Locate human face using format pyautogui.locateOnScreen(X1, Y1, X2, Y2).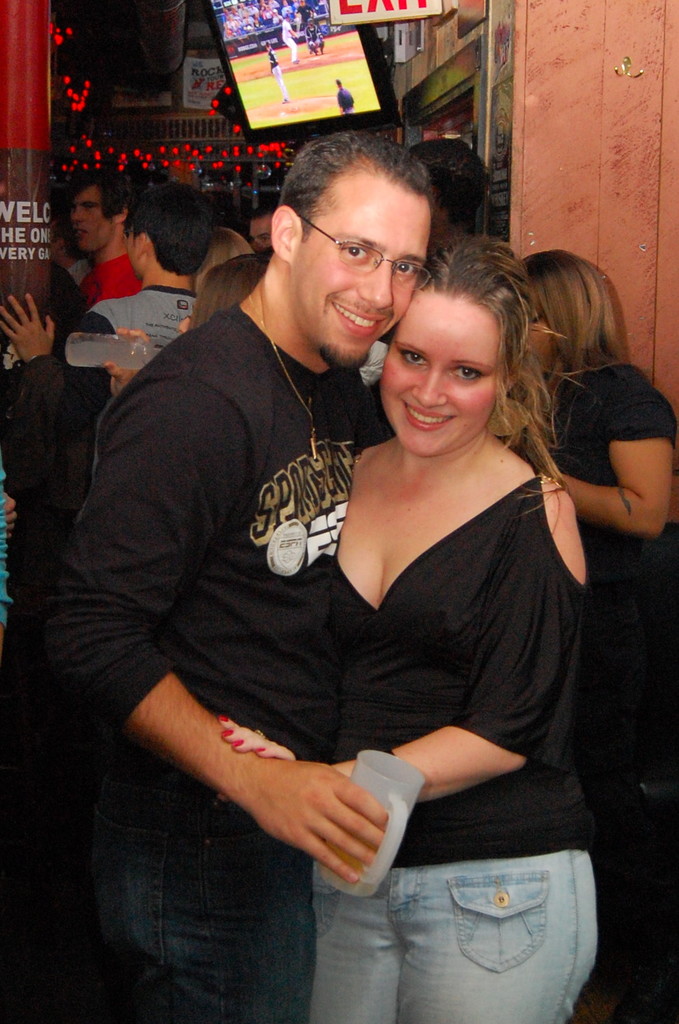
pyautogui.locateOnScreen(301, 181, 429, 364).
